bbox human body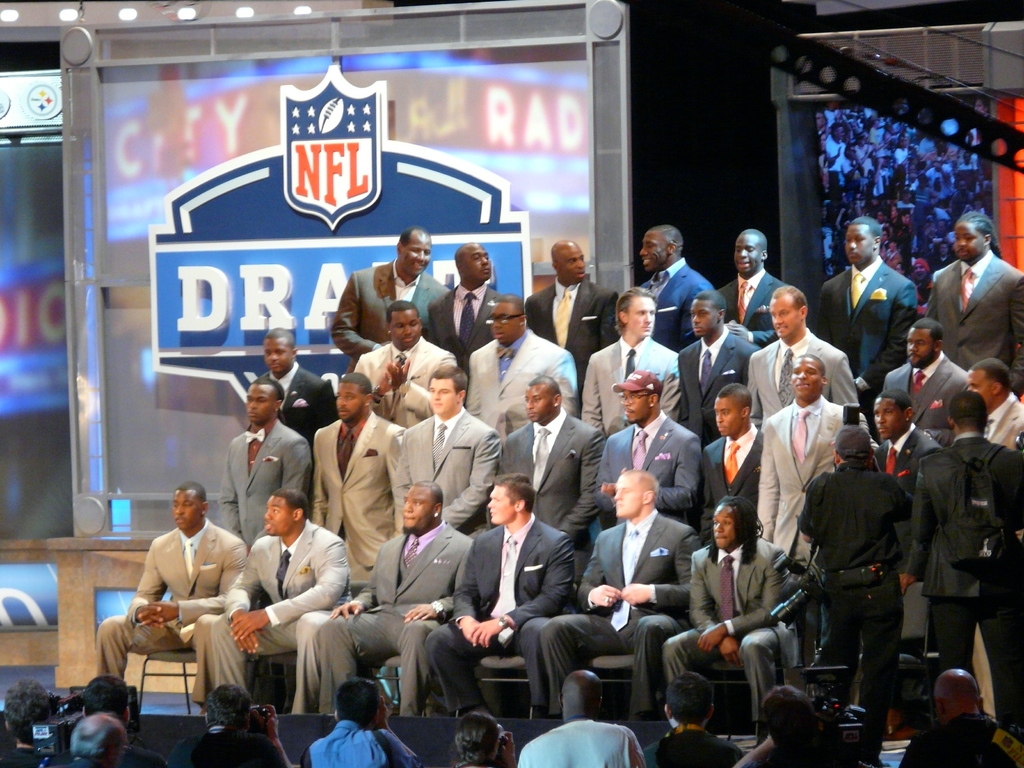
[left=122, top=476, right=244, bottom=741]
